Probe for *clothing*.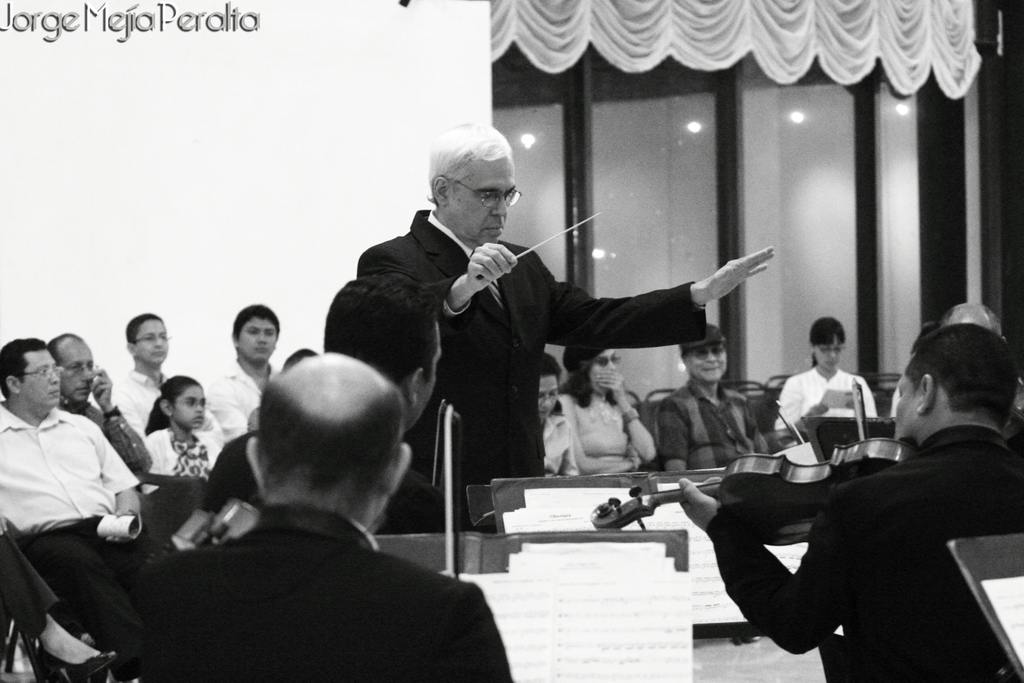
Probe result: <bbox>119, 361, 177, 445</bbox>.
